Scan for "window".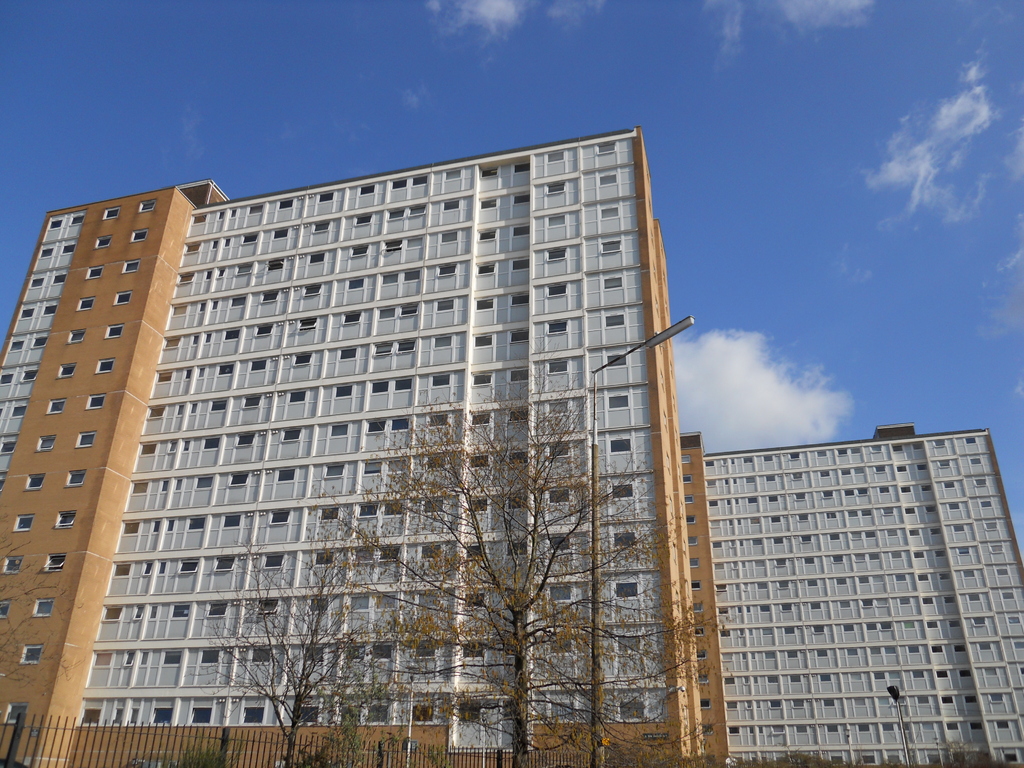
Scan result: locate(187, 515, 207, 531).
